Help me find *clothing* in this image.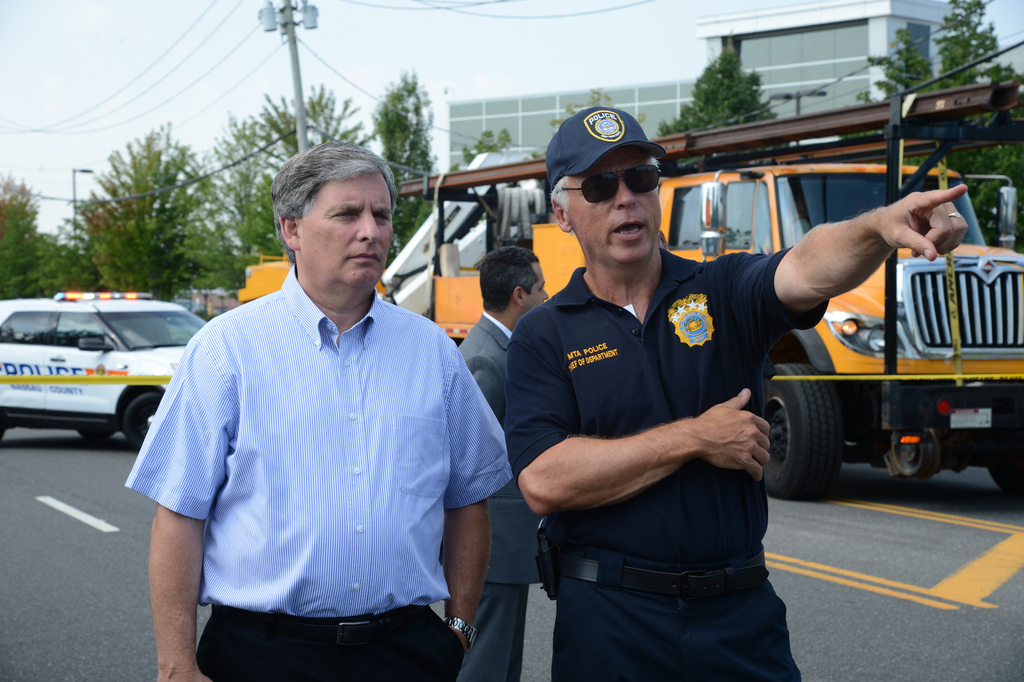
Found it: (left=454, top=304, right=548, bottom=681).
